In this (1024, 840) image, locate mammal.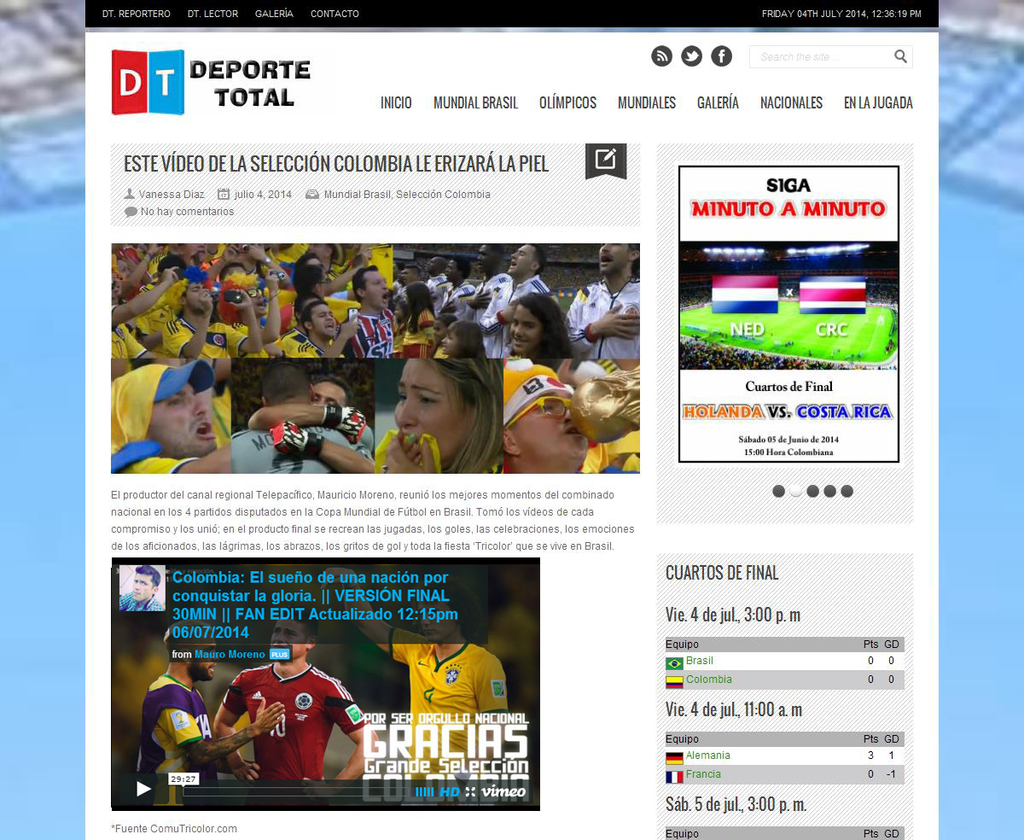
Bounding box: (left=108, top=360, right=232, bottom=481).
